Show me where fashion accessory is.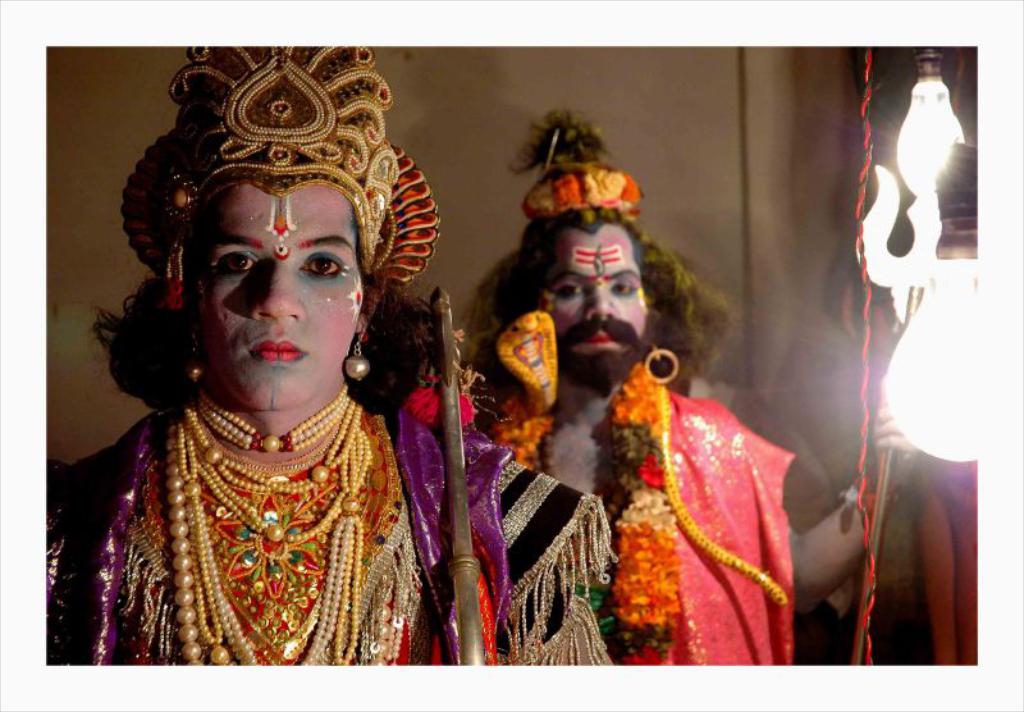
fashion accessory is at left=644, top=341, right=682, bottom=383.
